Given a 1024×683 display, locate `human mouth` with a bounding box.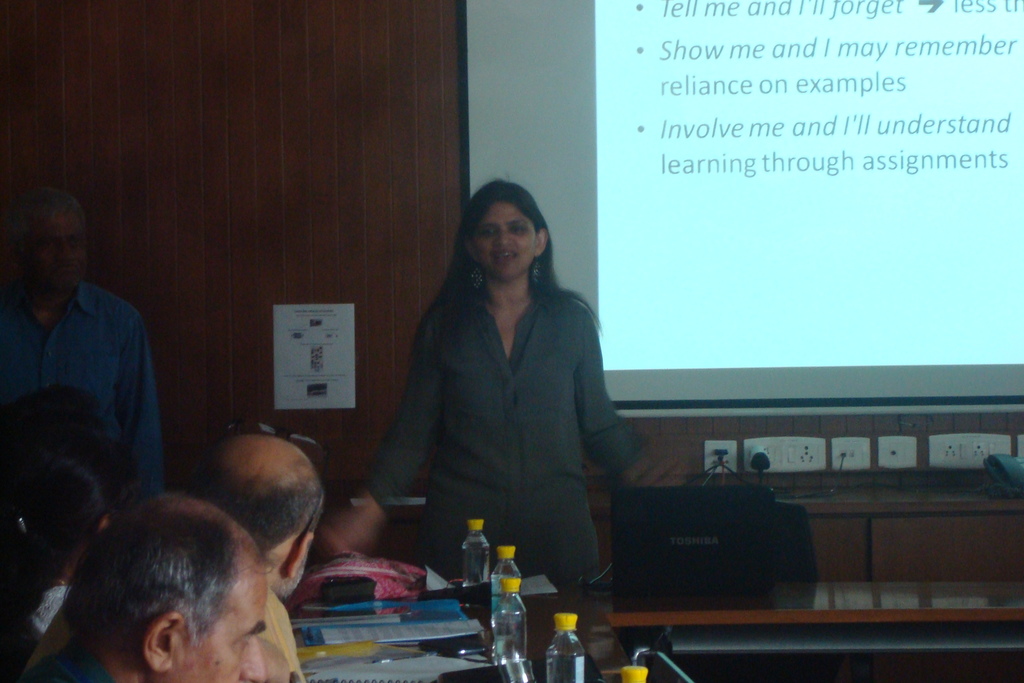
Located: (x1=489, y1=246, x2=524, y2=269).
